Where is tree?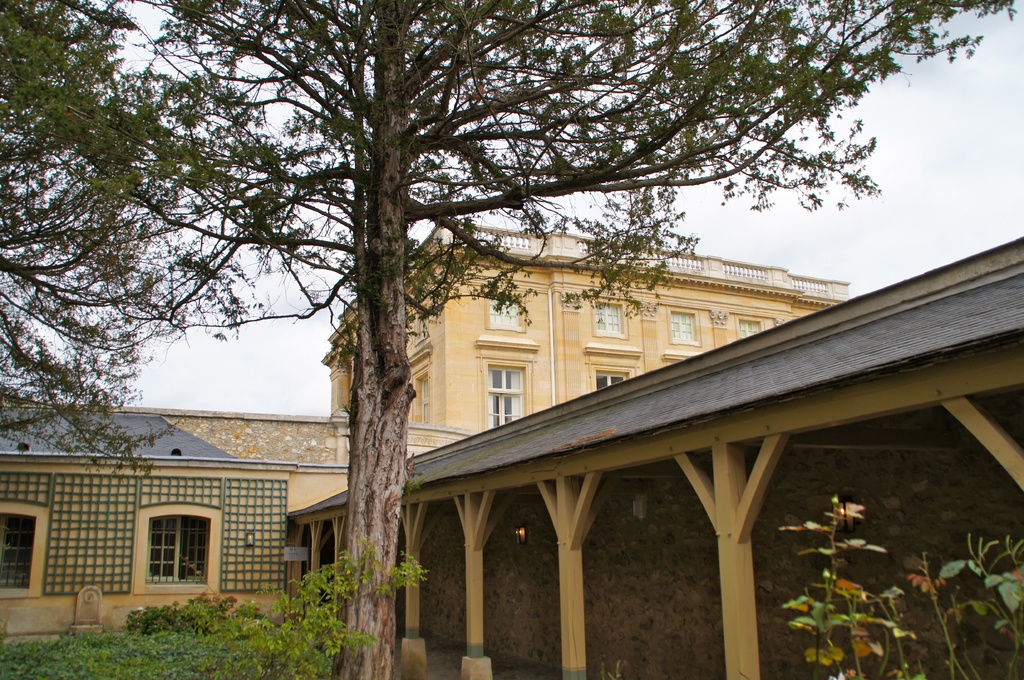
(x1=41, y1=21, x2=964, y2=663).
